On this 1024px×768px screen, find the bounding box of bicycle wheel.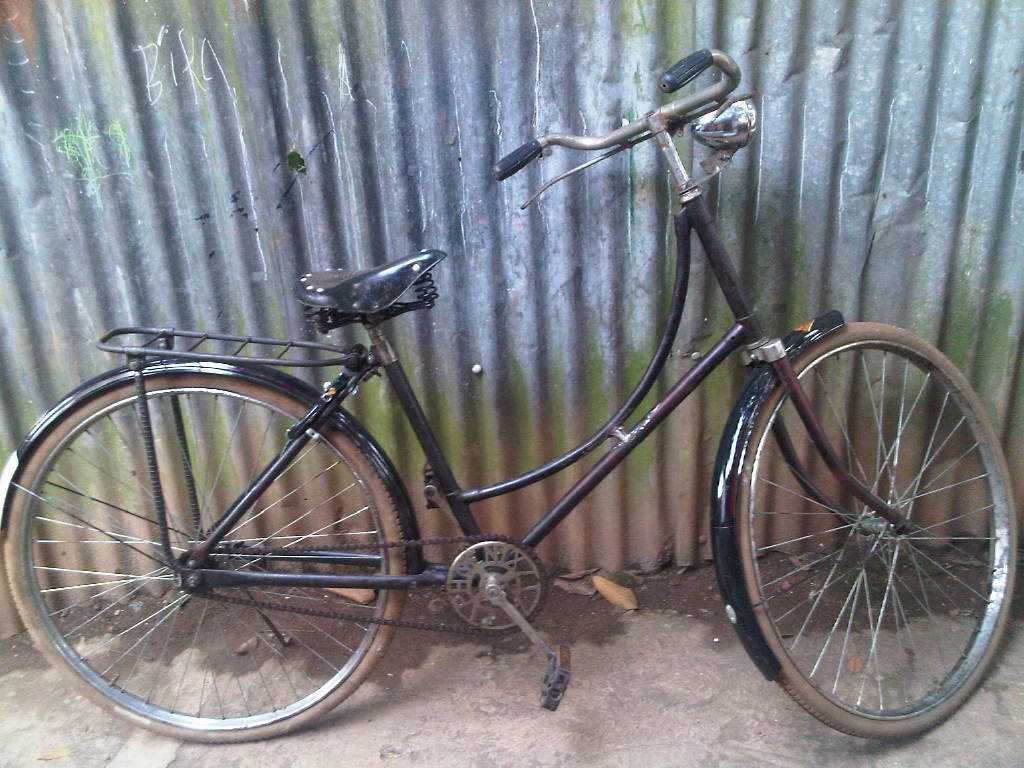
Bounding box: (16,373,419,748).
